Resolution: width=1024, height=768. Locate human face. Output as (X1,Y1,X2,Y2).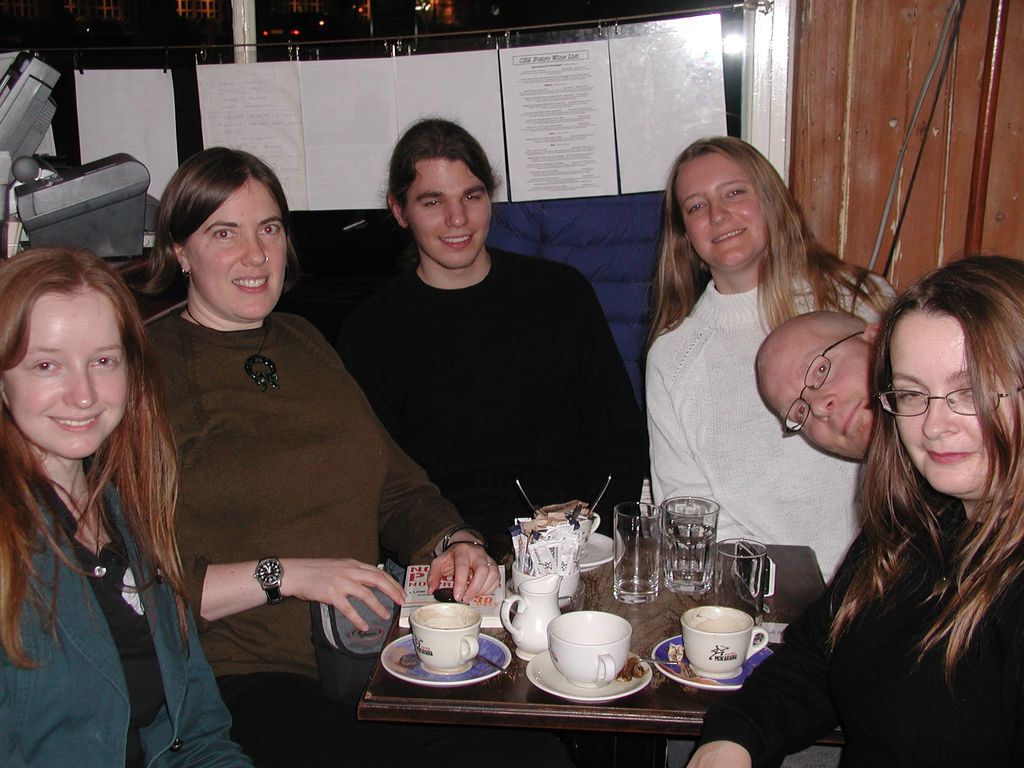
(765,339,868,457).
